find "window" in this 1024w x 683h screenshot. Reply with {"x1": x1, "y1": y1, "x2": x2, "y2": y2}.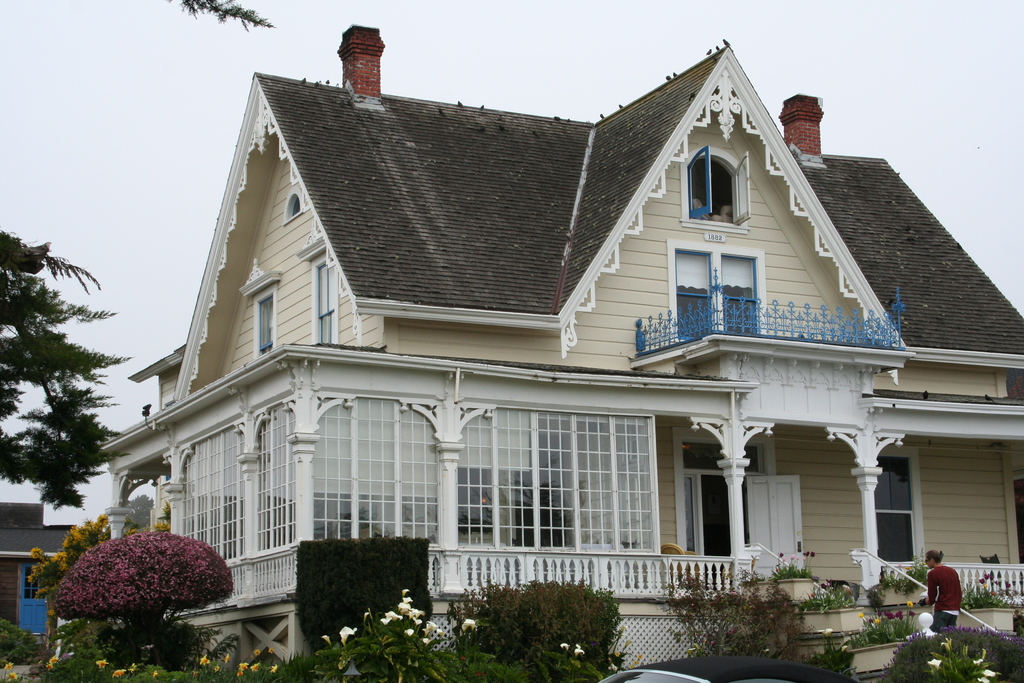
{"x1": 872, "y1": 458, "x2": 915, "y2": 557}.
